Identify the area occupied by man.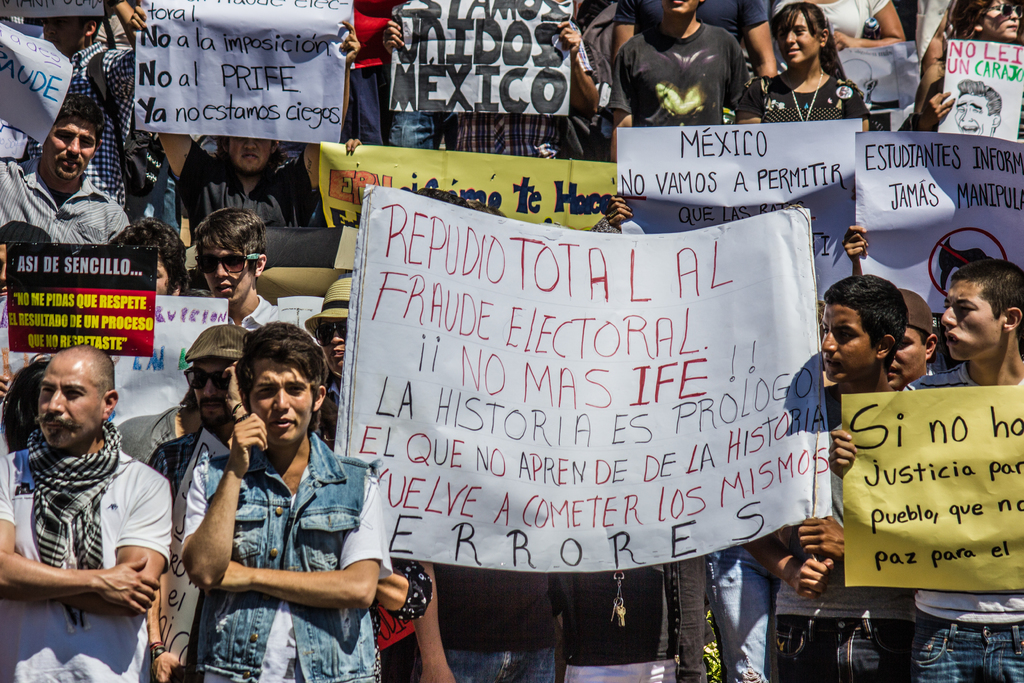
Area: {"x1": 179, "y1": 322, "x2": 391, "y2": 682}.
